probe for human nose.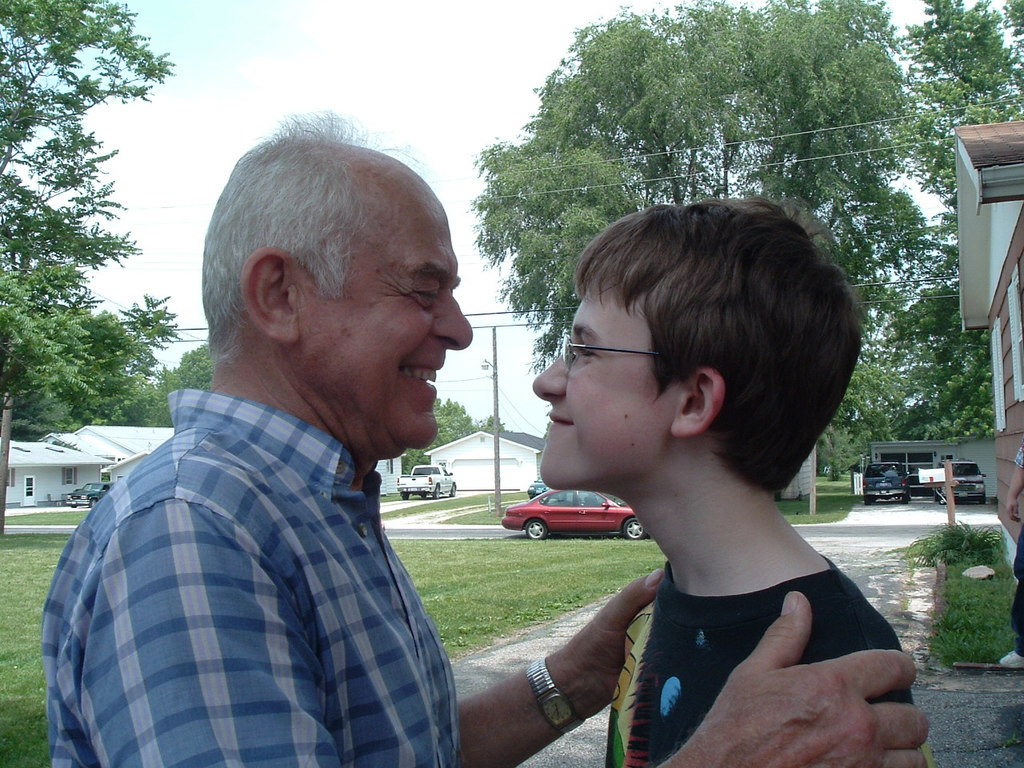
Probe result: 434 289 474 349.
